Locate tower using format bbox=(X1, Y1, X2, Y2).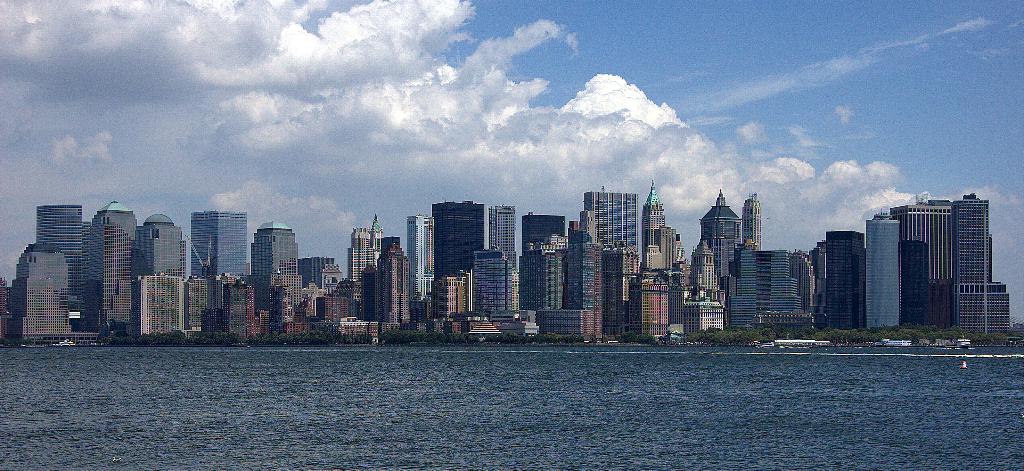
bbox=(867, 210, 901, 325).
